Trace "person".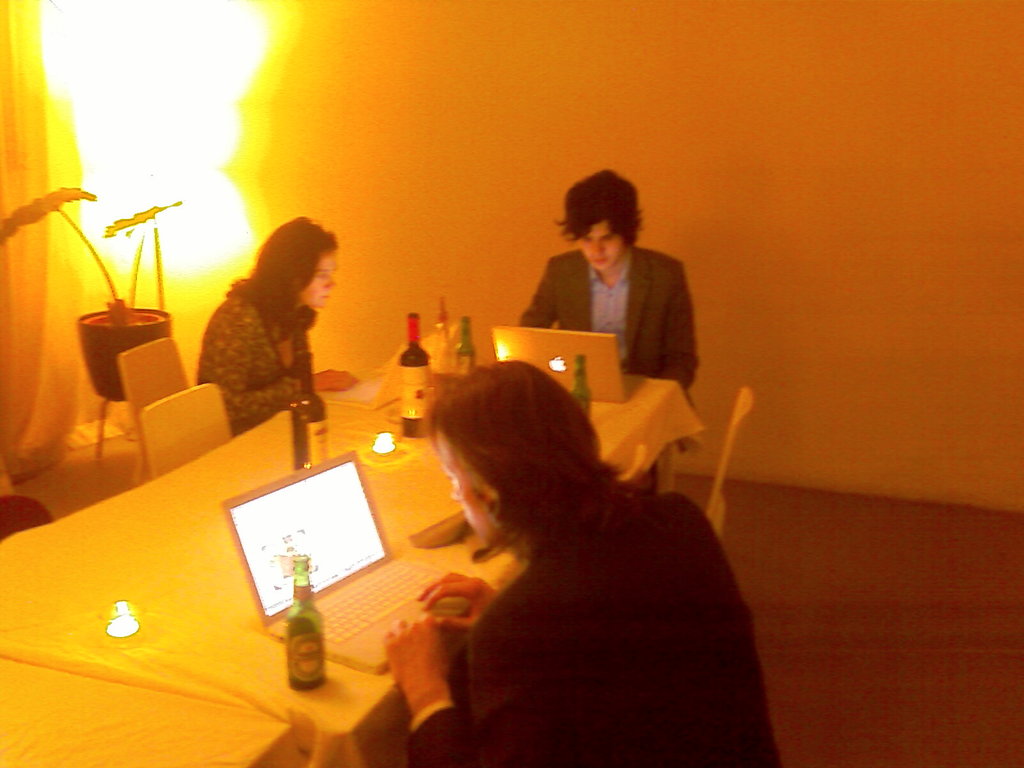
Traced to 387/358/777/767.
